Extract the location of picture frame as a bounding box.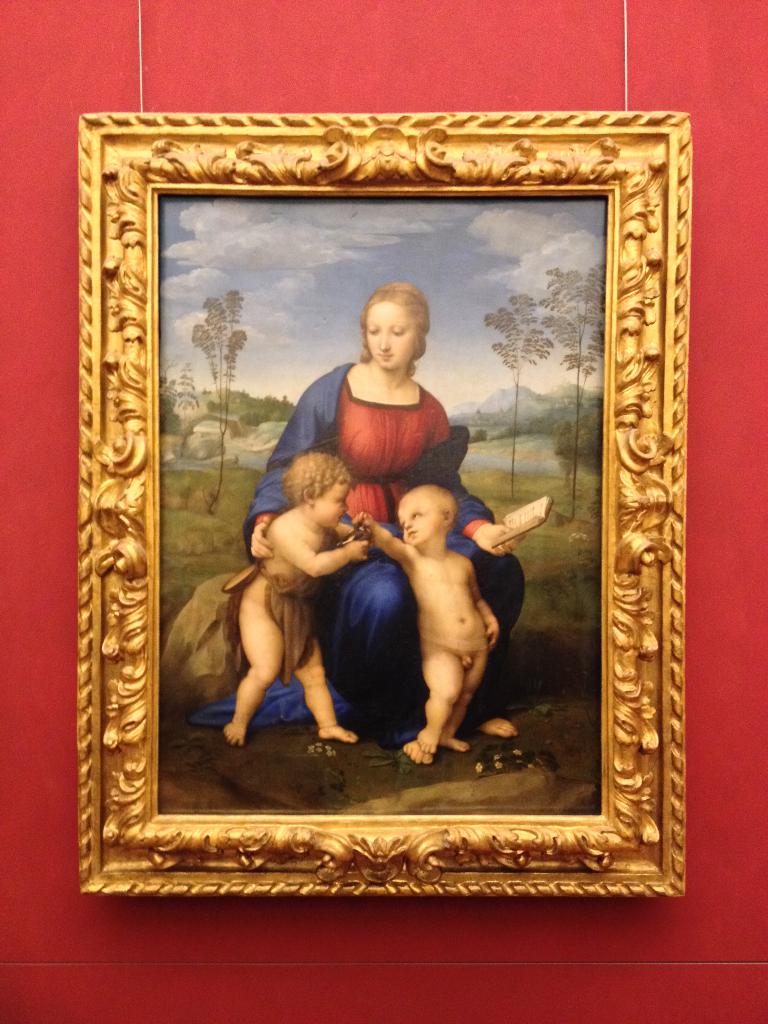
[x1=81, y1=113, x2=685, y2=902].
